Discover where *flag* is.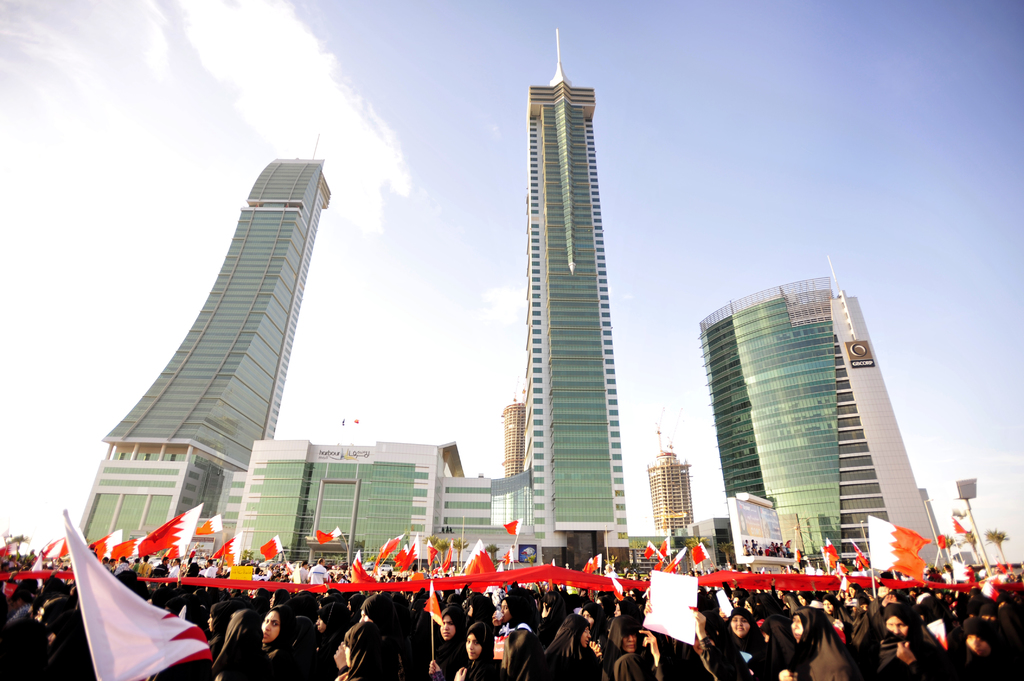
Discovered at [952,517,974,534].
